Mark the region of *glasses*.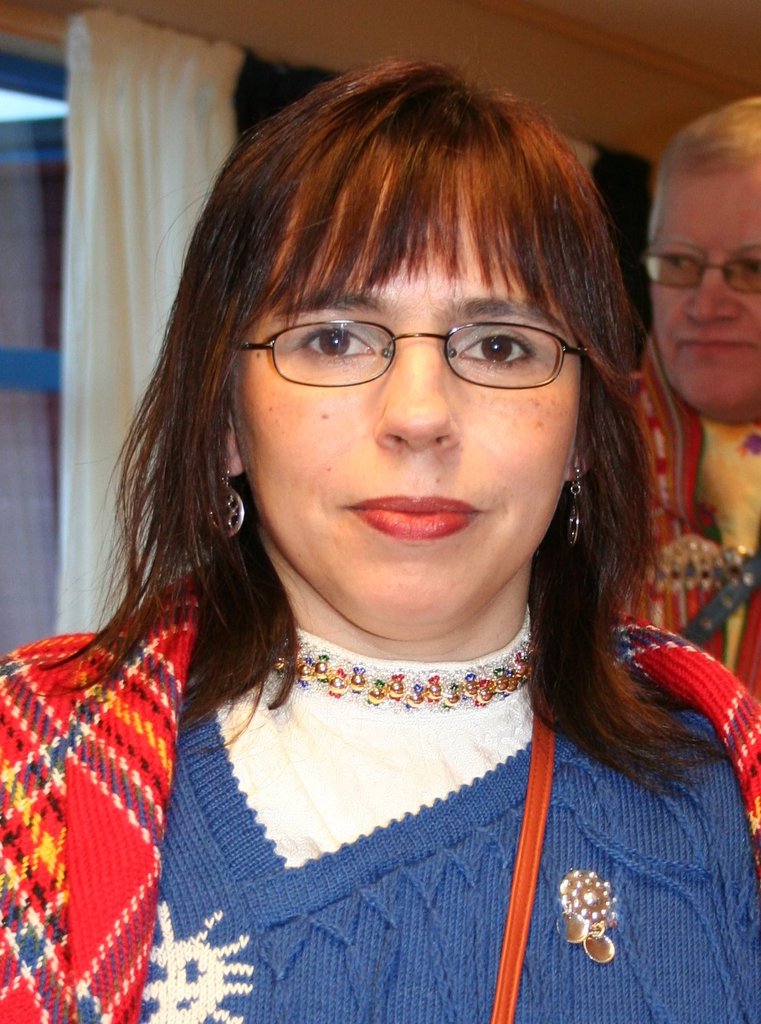
Region: Rect(640, 248, 760, 291).
